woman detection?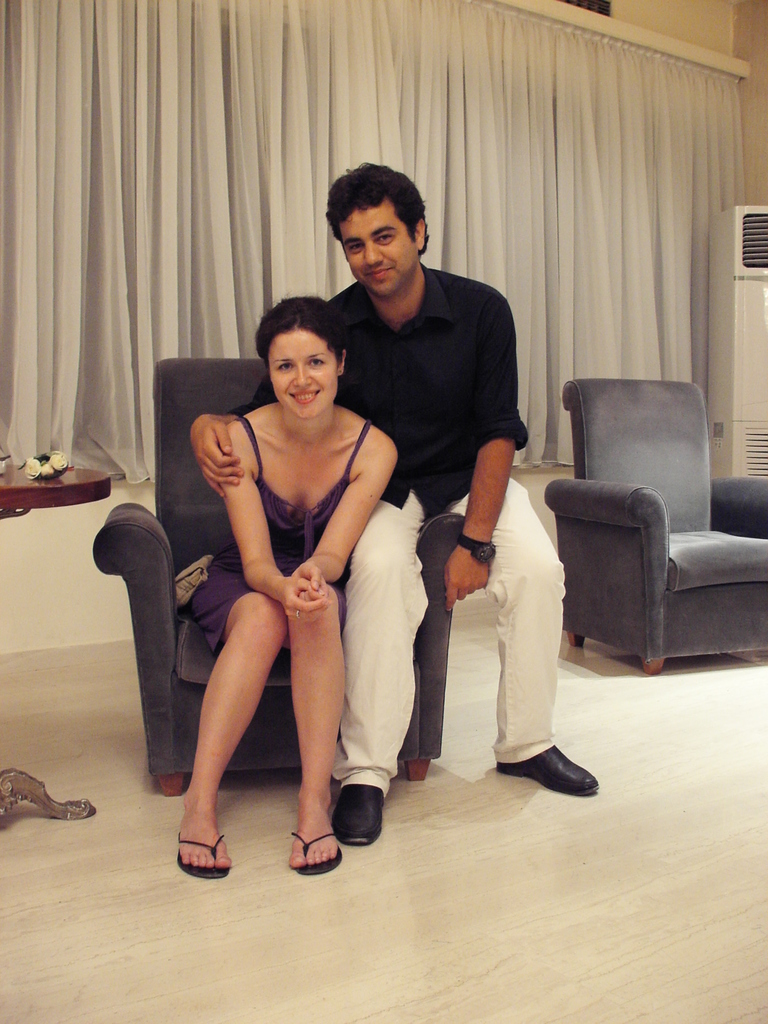
(170, 272, 382, 878)
